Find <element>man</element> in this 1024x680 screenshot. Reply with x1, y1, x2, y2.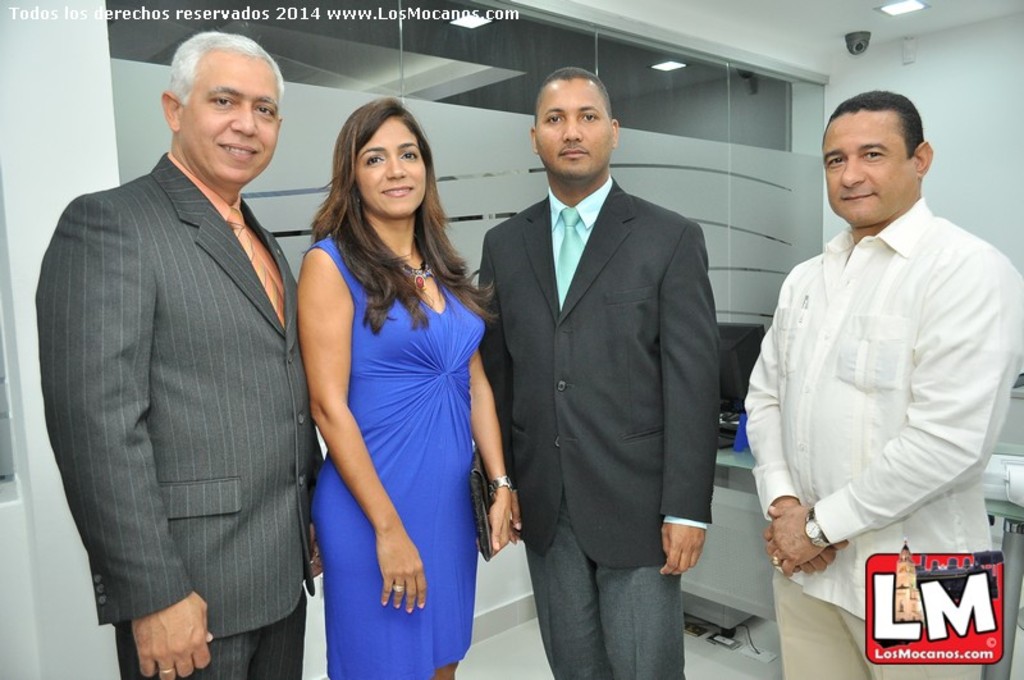
737, 90, 1023, 679.
